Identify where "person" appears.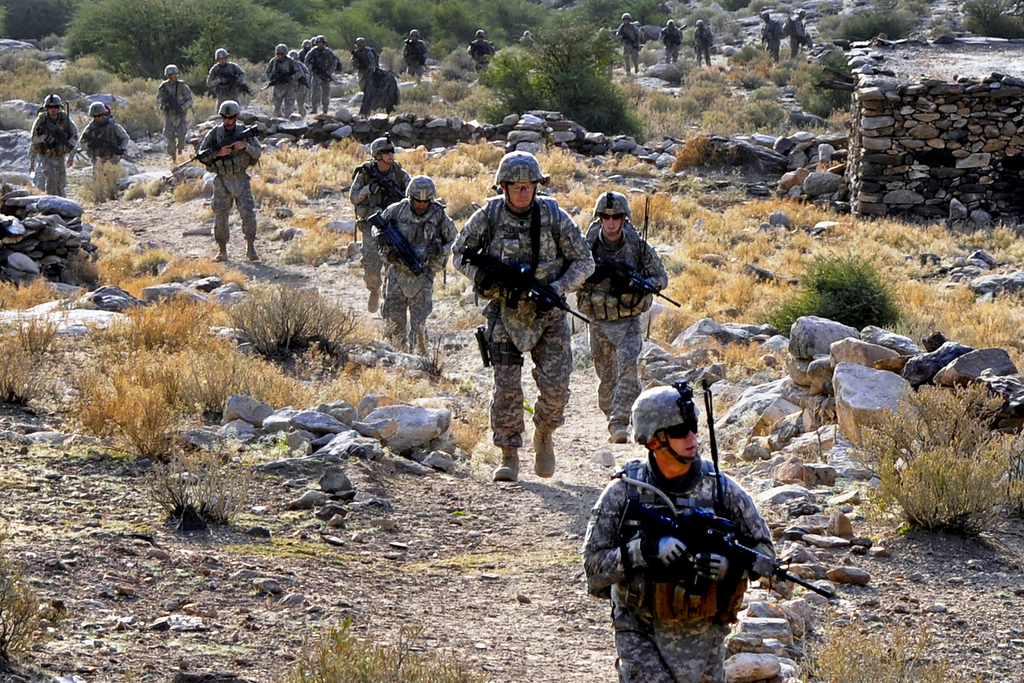
Appears at l=404, t=28, r=431, b=81.
